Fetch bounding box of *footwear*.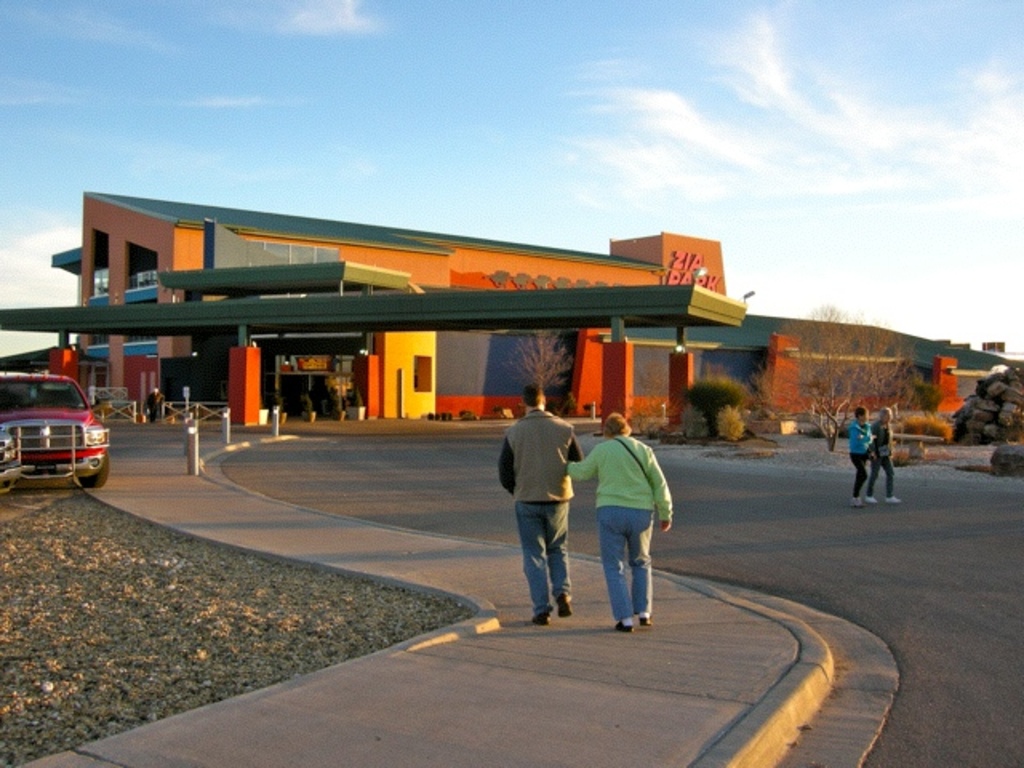
Bbox: Rect(558, 594, 576, 616).
